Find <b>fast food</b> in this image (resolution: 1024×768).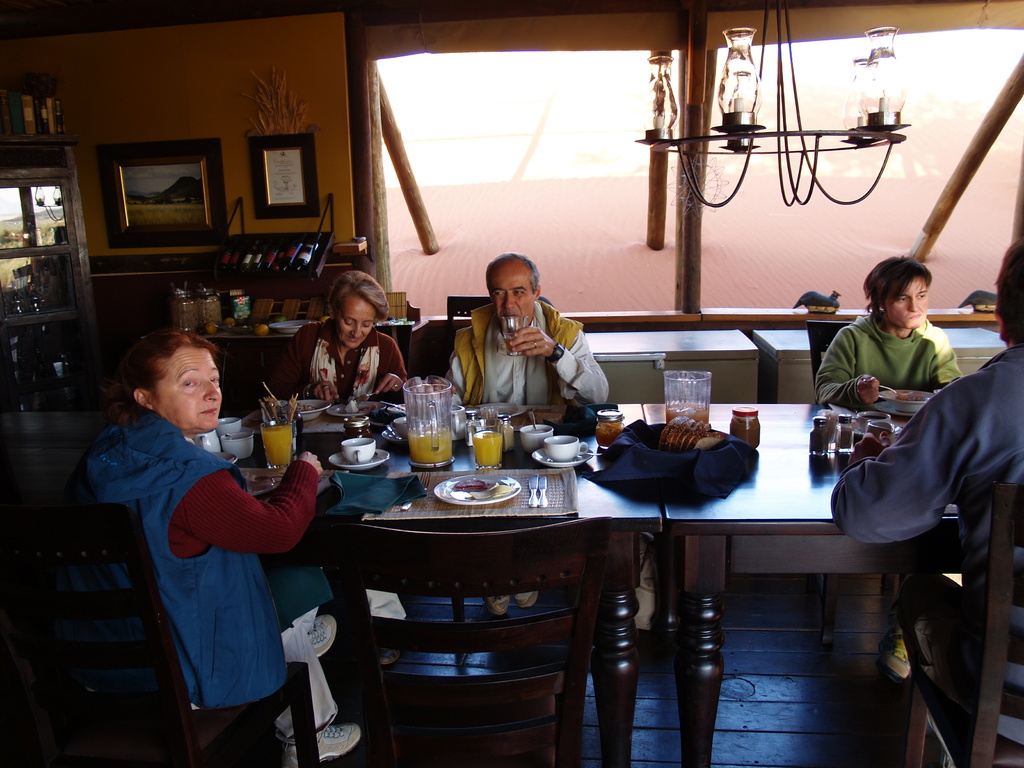
[x1=451, y1=472, x2=513, y2=505].
